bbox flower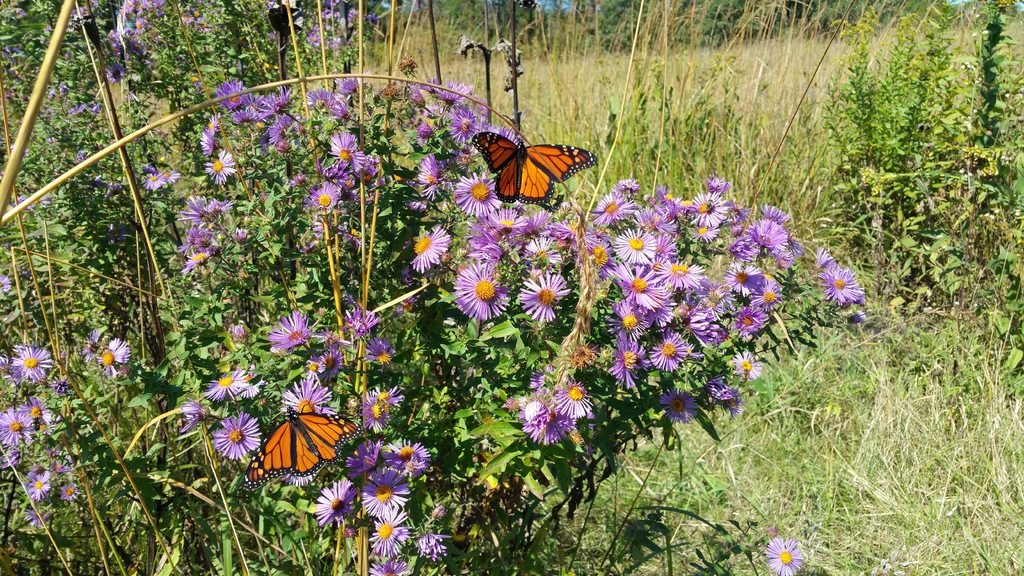
l=406, t=154, r=447, b=211
